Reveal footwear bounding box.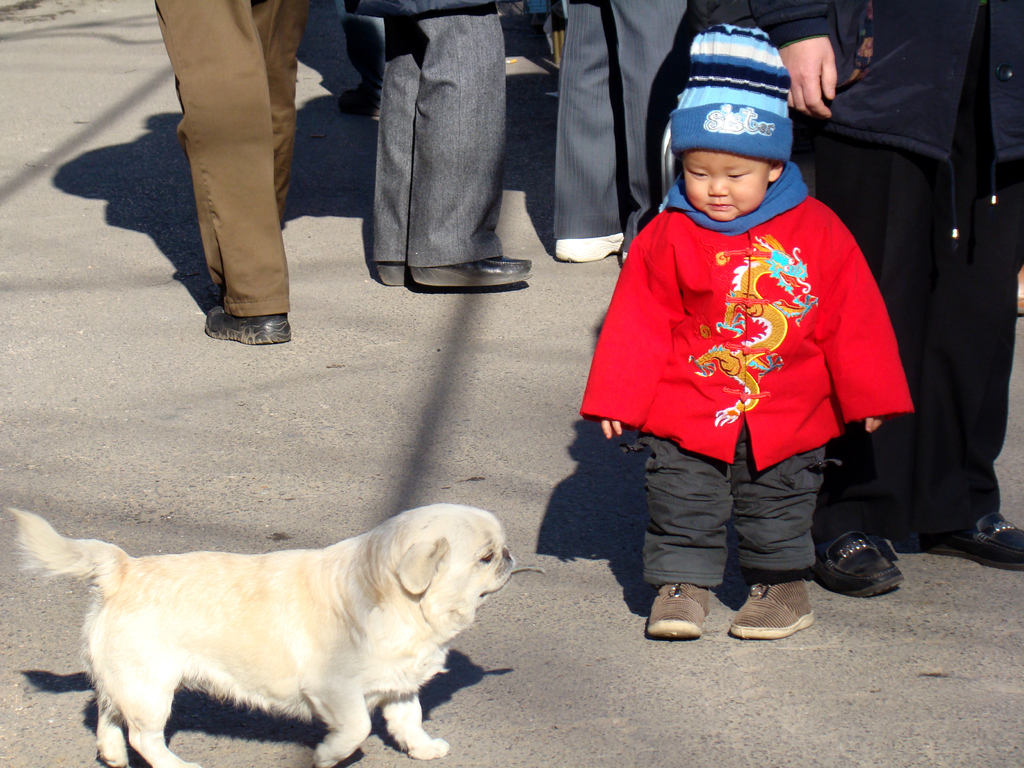
Revealed: rect(930, 512, 1023, 572).
